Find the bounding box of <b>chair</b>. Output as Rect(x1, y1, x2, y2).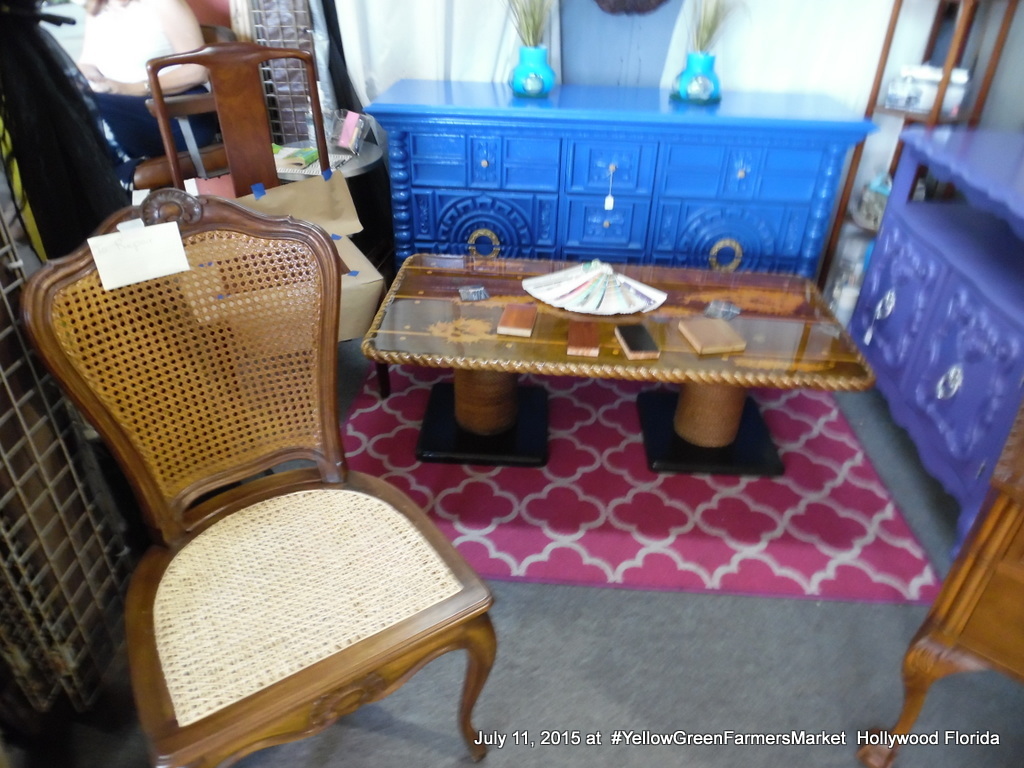
Rect(144, 41, 387, 405).
